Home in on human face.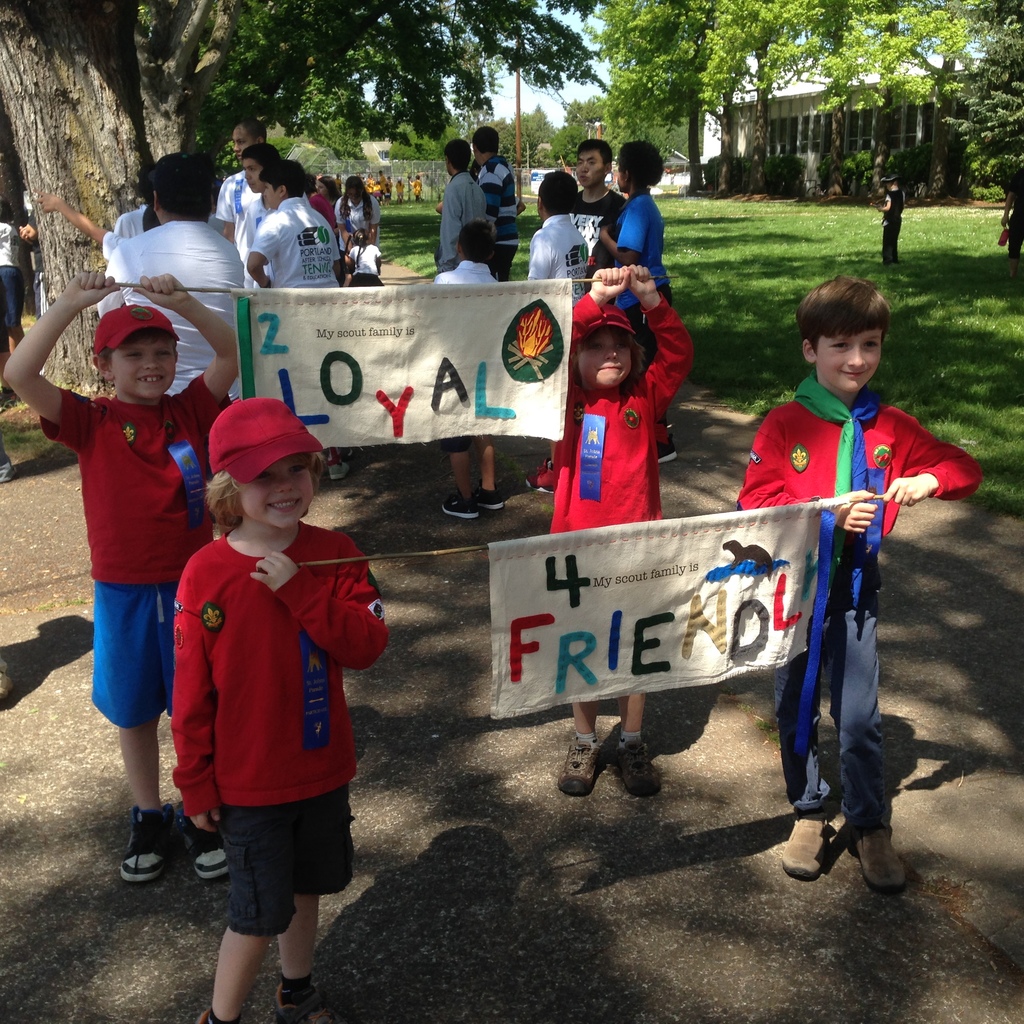
Homed in at {"x1": 244, "y1": 165, "x2": 261, "y2": 195}.
